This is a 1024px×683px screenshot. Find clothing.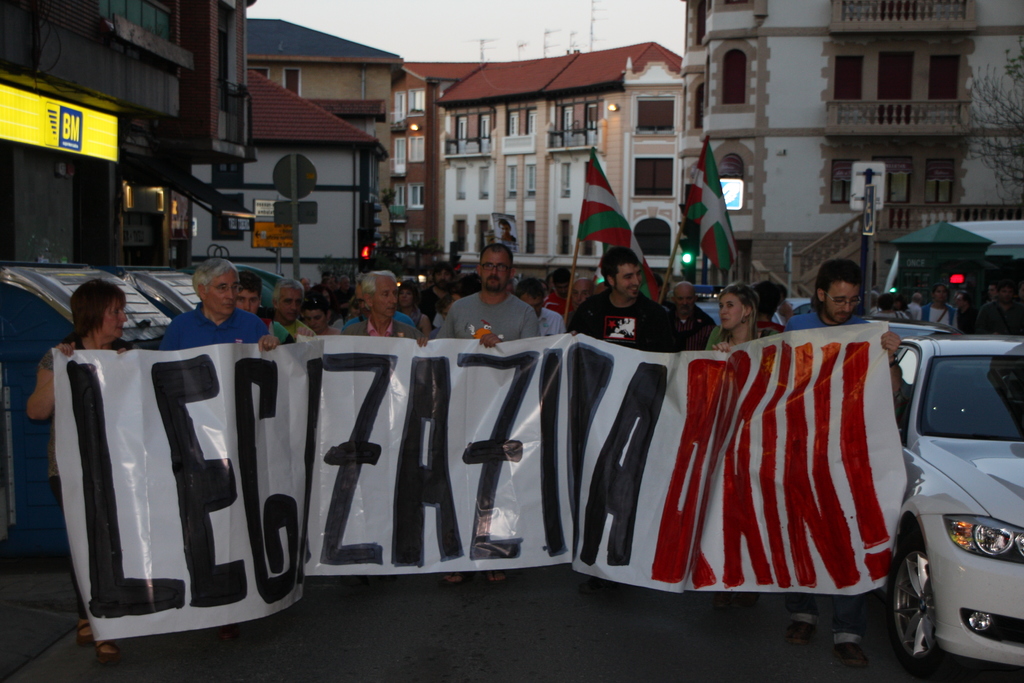
Bounding box: box=[589, 273, 677, 345].
